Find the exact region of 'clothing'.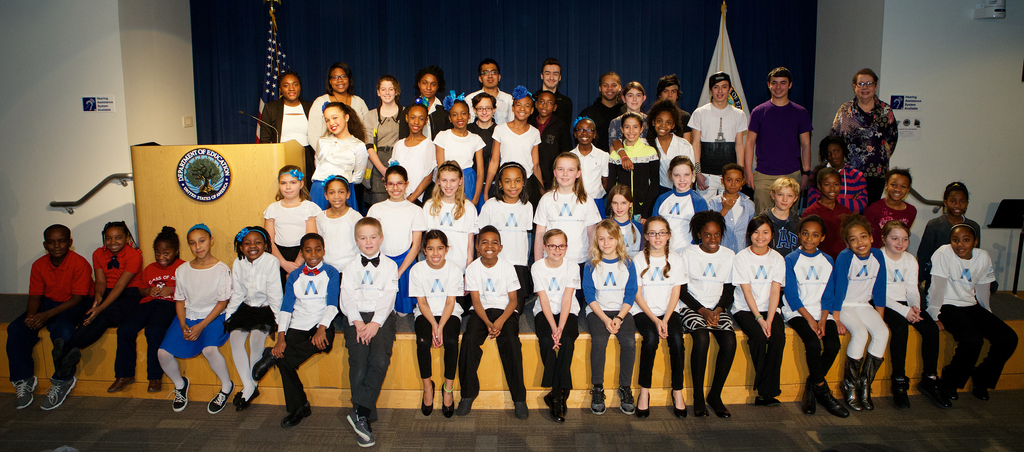
Exact region: <box>392,136,426,198</box>.
